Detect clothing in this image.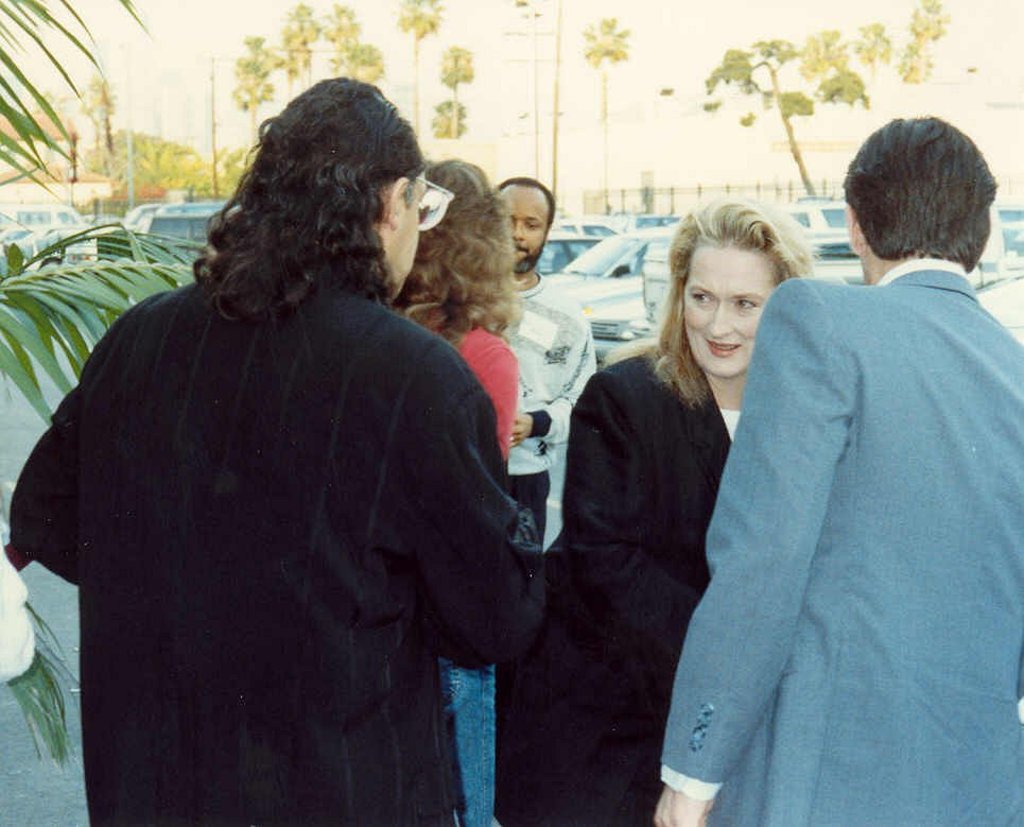
Detection: (left=565, top=343, right=756, bottom=826).
